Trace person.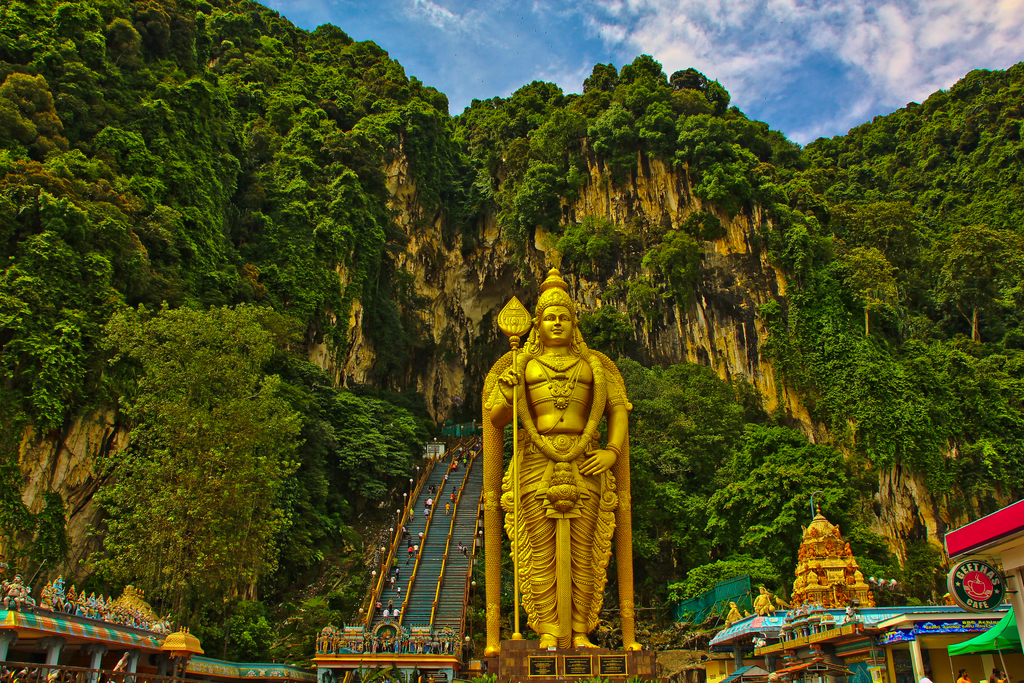
Traced to 985/668/1004/682.
